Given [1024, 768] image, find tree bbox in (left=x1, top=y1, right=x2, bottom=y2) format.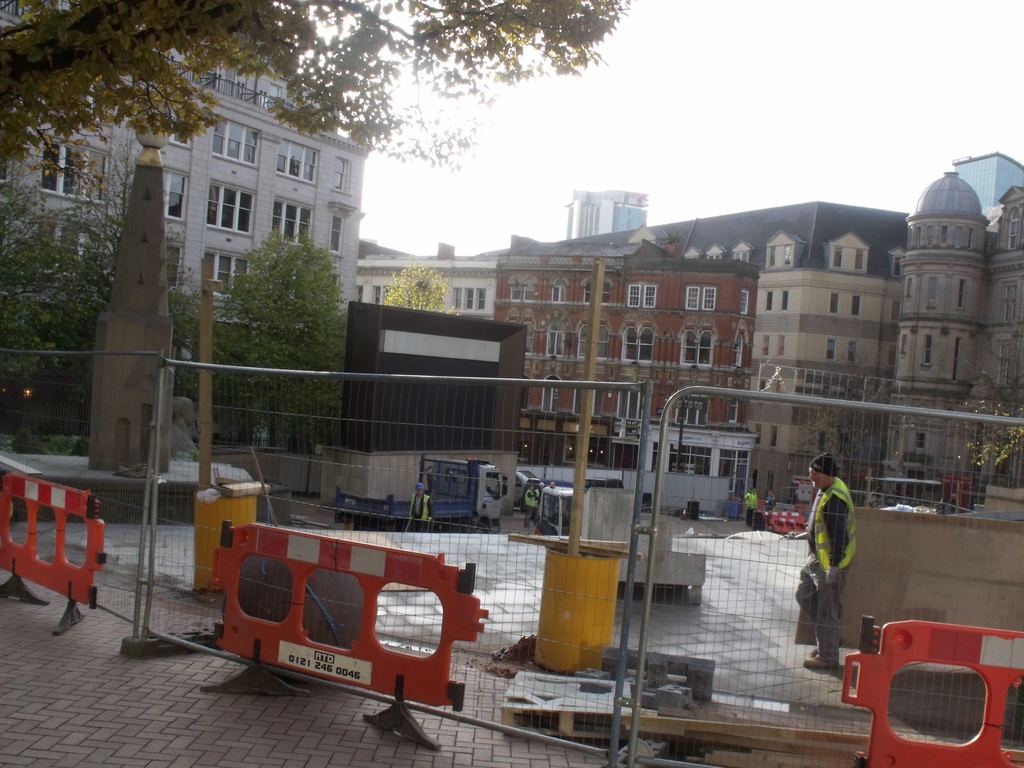
(left=374, top=257, right=456, bottom=304).
